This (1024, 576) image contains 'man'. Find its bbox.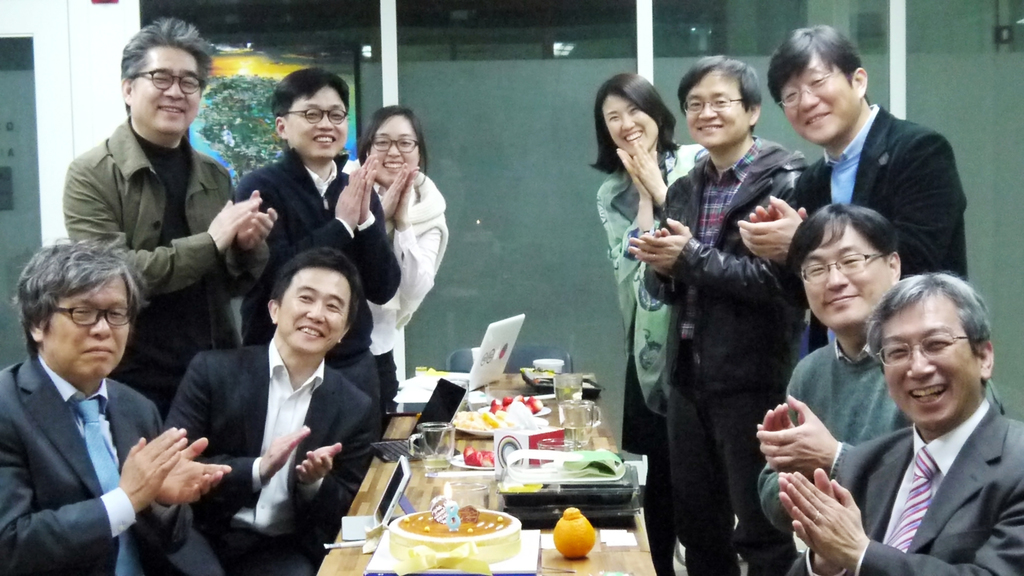
pyautogui.locateOnScreen(755, 202, 1006, 575).
